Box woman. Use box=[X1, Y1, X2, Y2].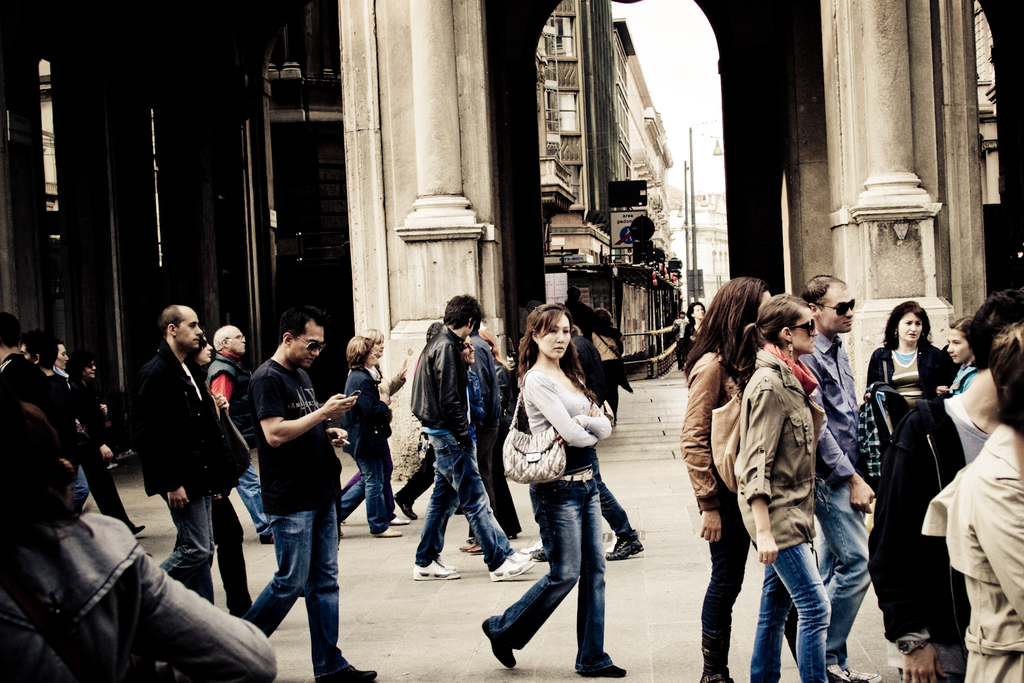
box=[337, 332, 404, 536].
